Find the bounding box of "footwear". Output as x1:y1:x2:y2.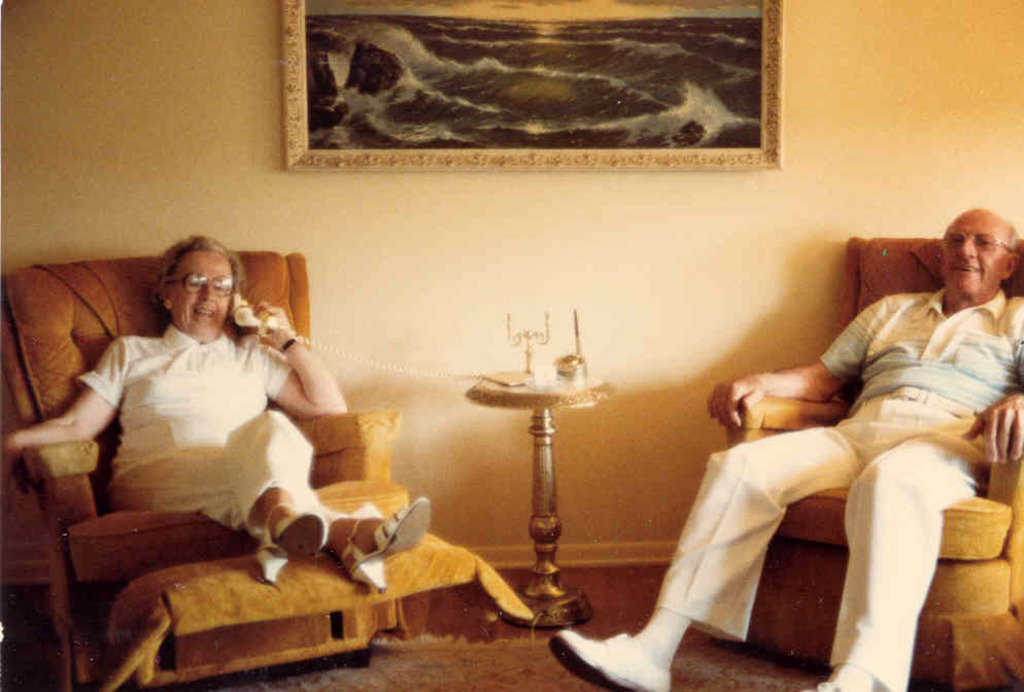
338:495:432:595.
